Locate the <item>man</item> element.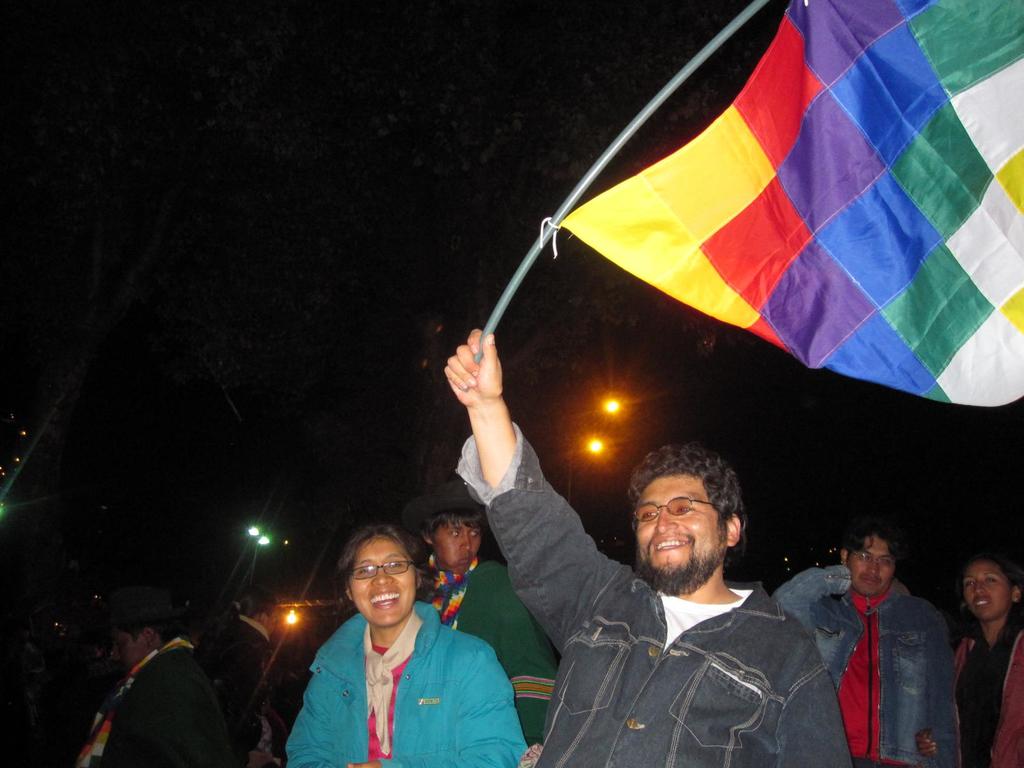
Element bbox: Rect(814, 519, 968, 758).
